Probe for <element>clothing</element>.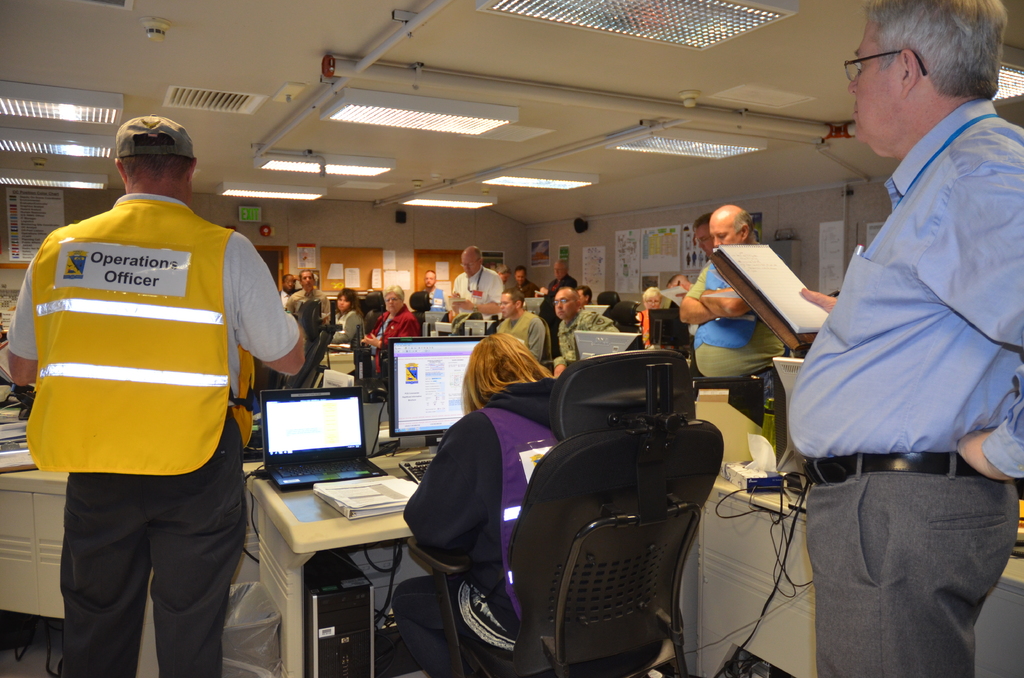
Probe result: pyautogui.locateOnScreen(553, 308, 620, 368).
